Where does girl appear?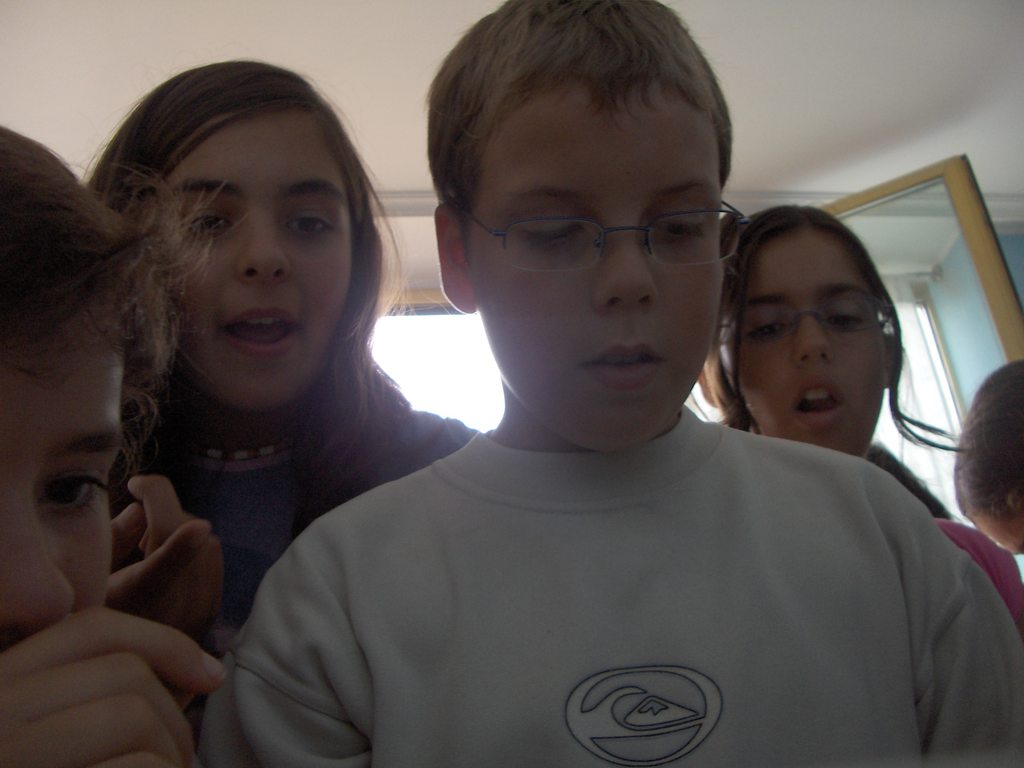
Appears at (75, 44, 481, 756).
